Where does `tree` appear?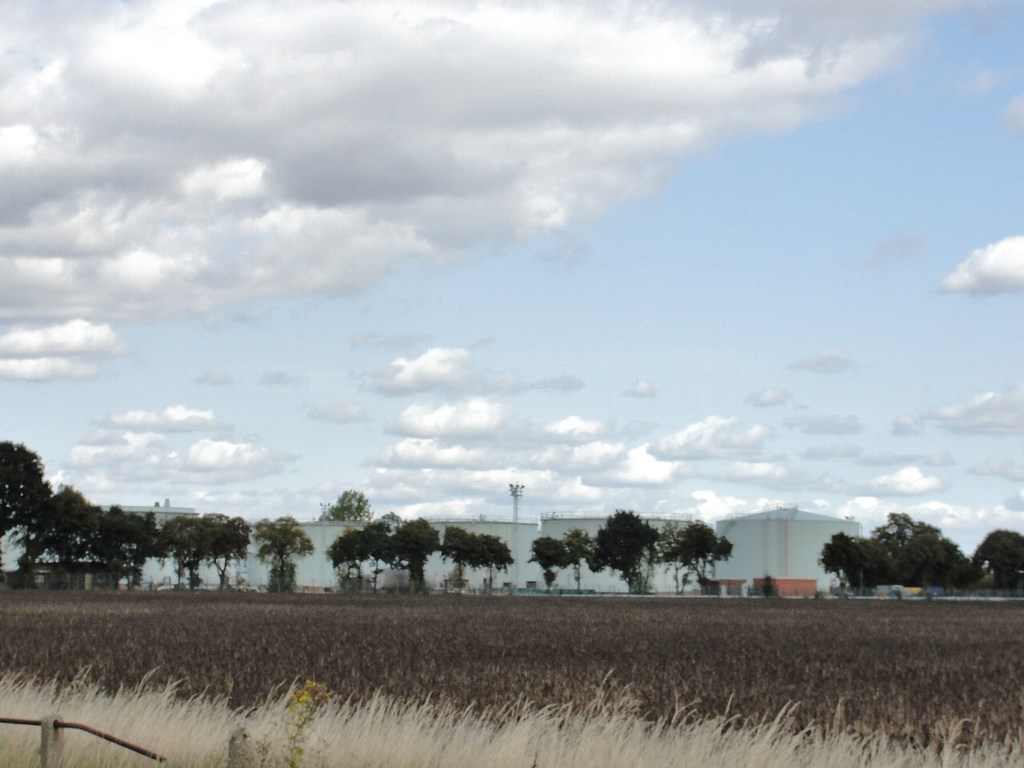
Appears at (960,492,1016,594).
